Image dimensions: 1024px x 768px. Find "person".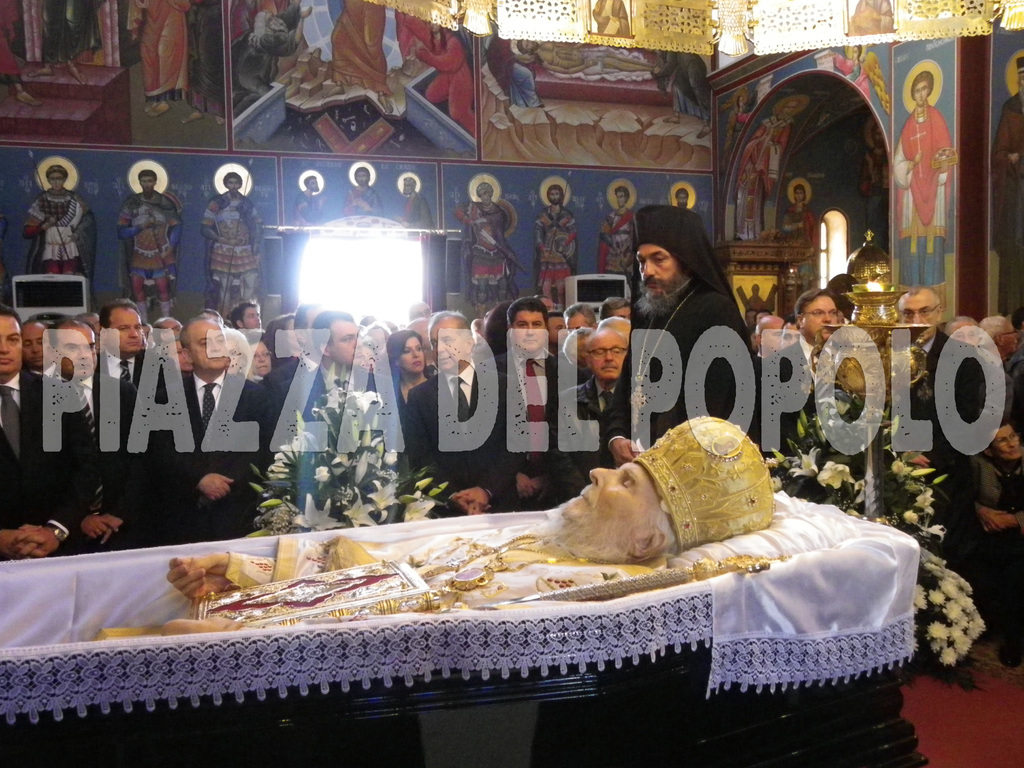
<region>396, 178, 436, 230</region>.
